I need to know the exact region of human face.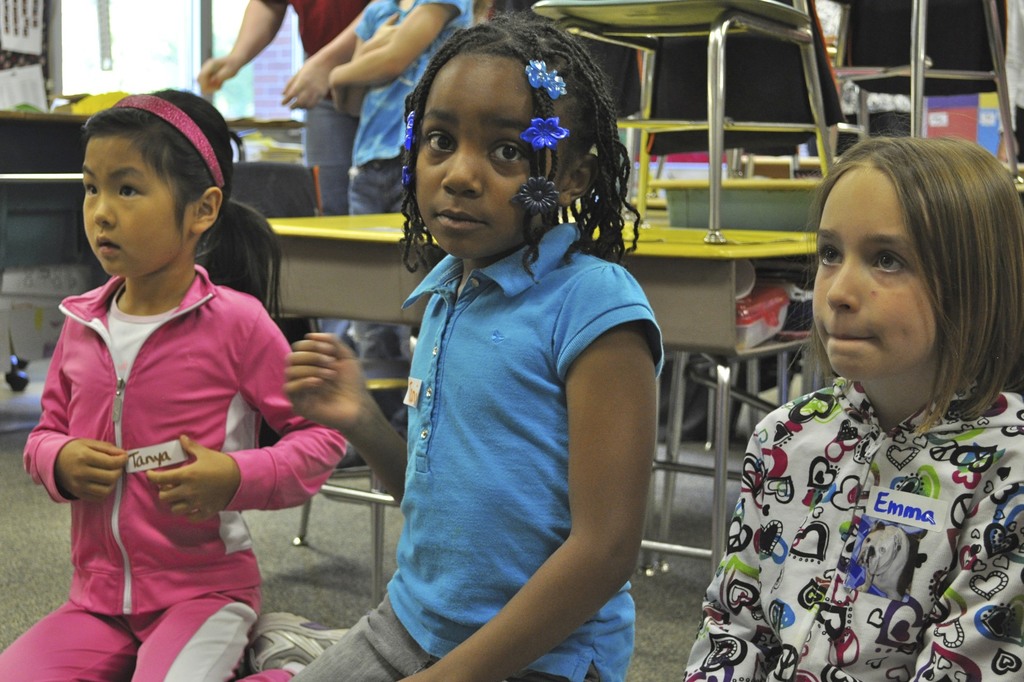
Region: l=79, t=140, r=198, b=285.
